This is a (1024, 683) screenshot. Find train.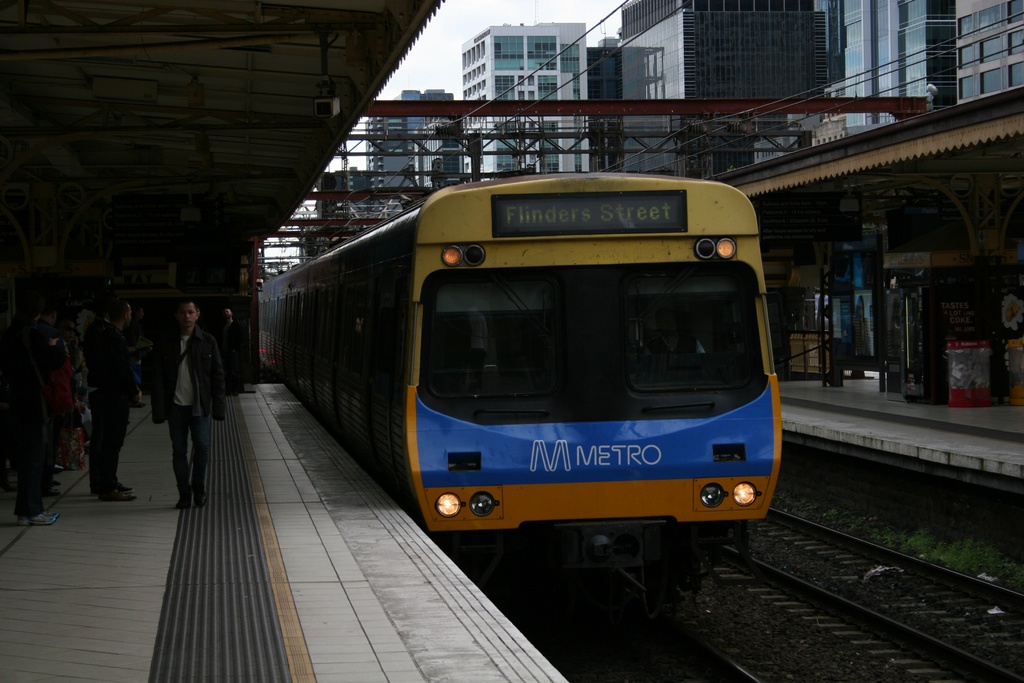
Bounding box: {"left": 250, "top": 163, "right": 785, "bottom": 599}.
